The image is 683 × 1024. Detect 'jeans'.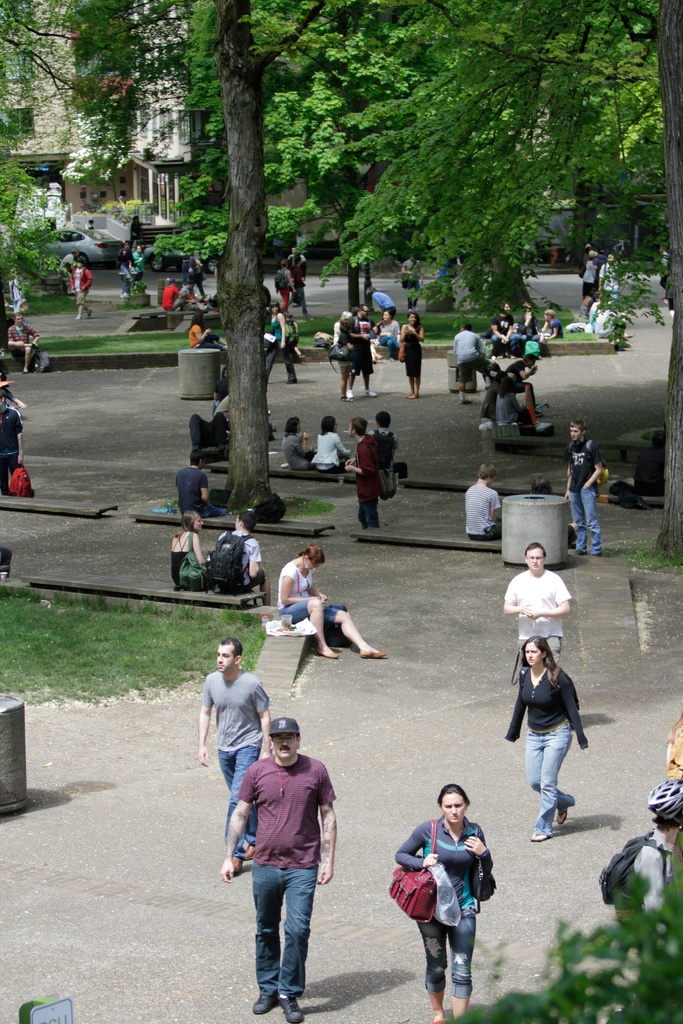
Detection: Rect(184, 276, 210, 300).
